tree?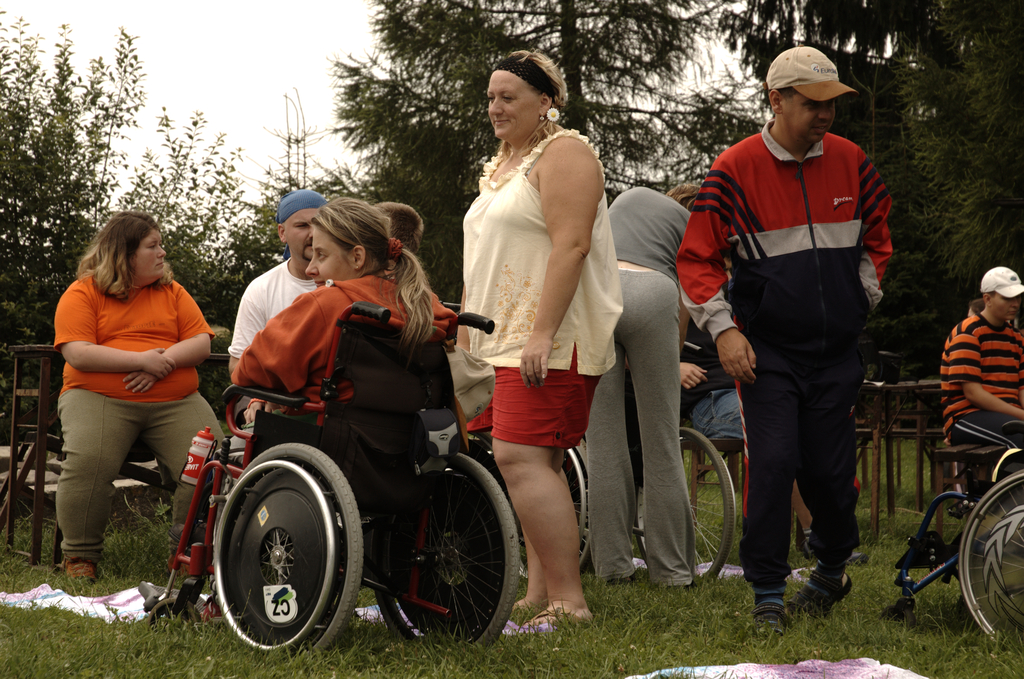
(left=0, top=12, right=264, bottom=445)
